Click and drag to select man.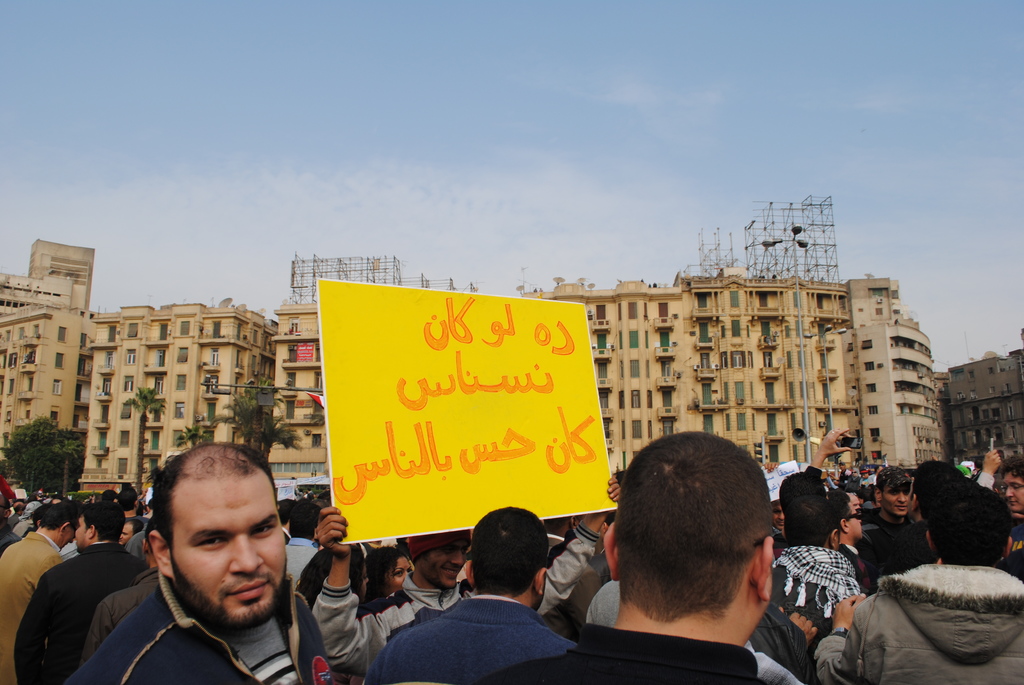
Selection: bbox=(852, 465, 918, 541).
